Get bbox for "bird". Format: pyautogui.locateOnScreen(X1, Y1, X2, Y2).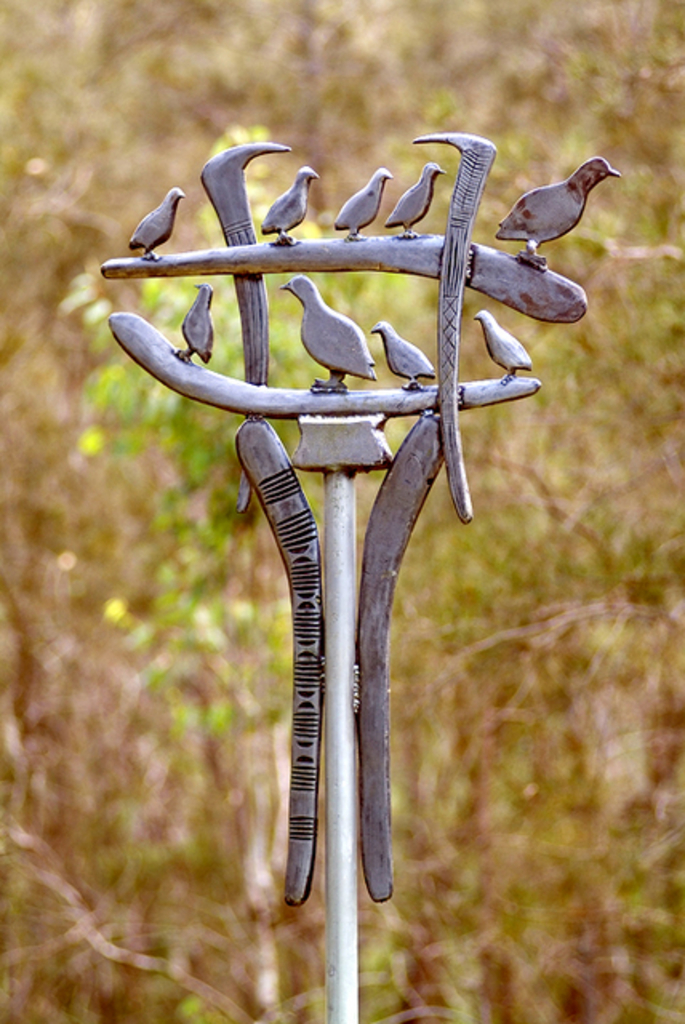
pyautogui.locateOnScreen(474, 302, 530, 387).
